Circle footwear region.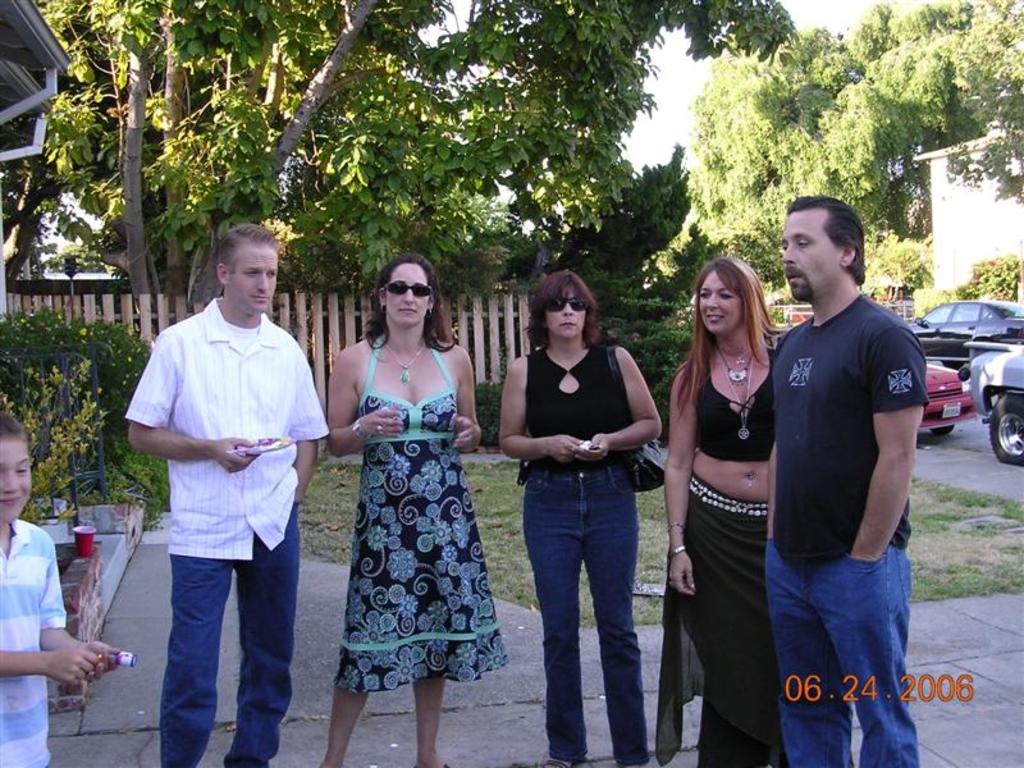
Region: BBox(543, 755, 586, 767).
